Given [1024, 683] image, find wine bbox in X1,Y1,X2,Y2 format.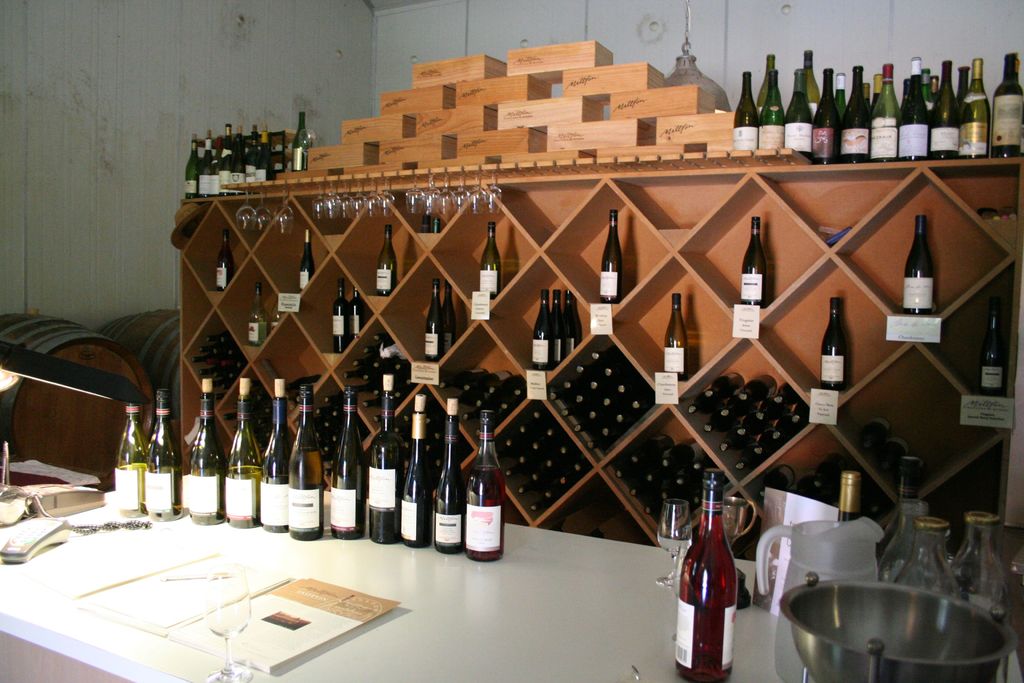
977,300,1005,398.
